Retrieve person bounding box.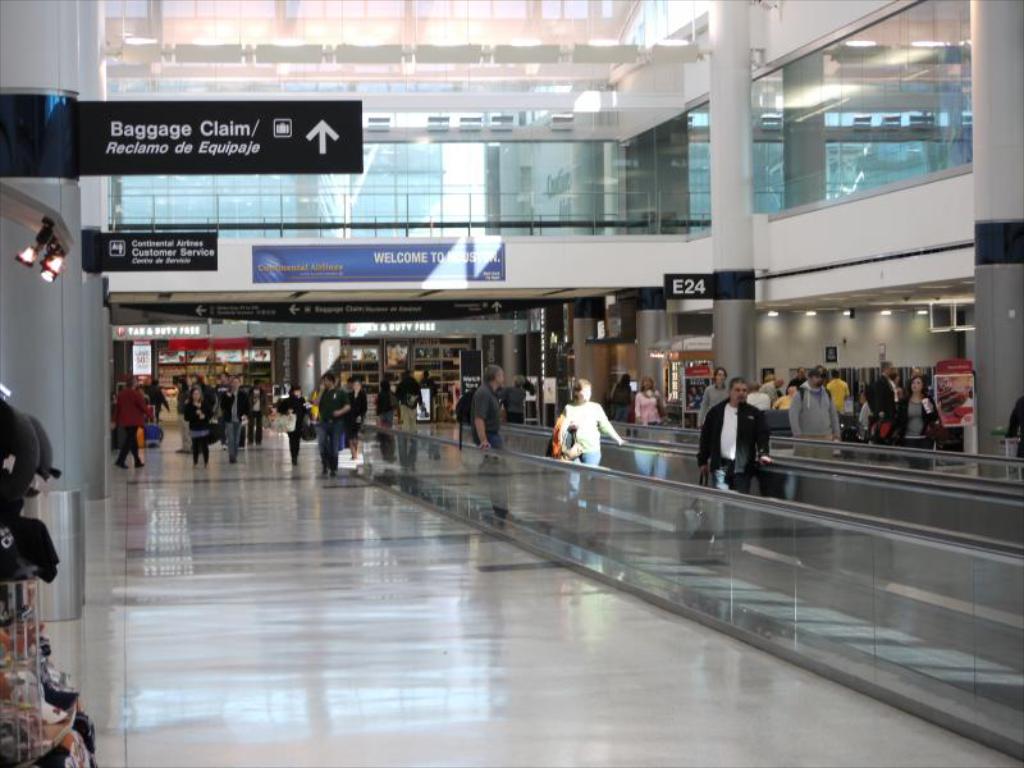
Bounding box: (x1=896, y1=378, x2=938, y2=470).
